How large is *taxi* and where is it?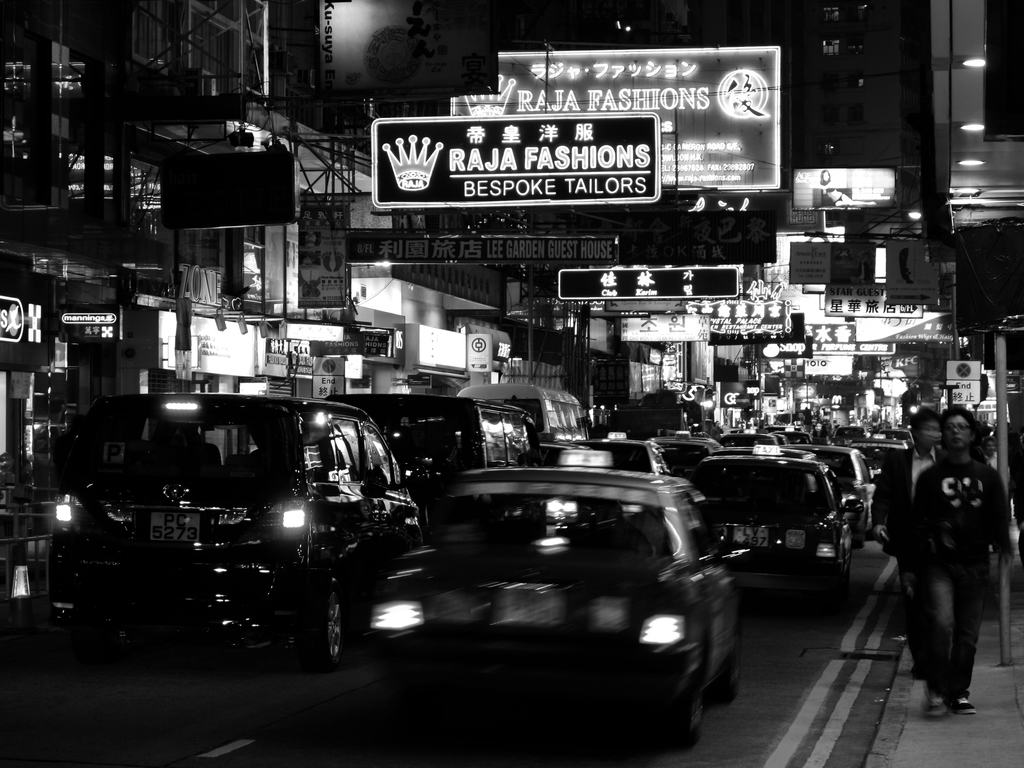
Bounding box: detection(54, 375, 427, 677).
